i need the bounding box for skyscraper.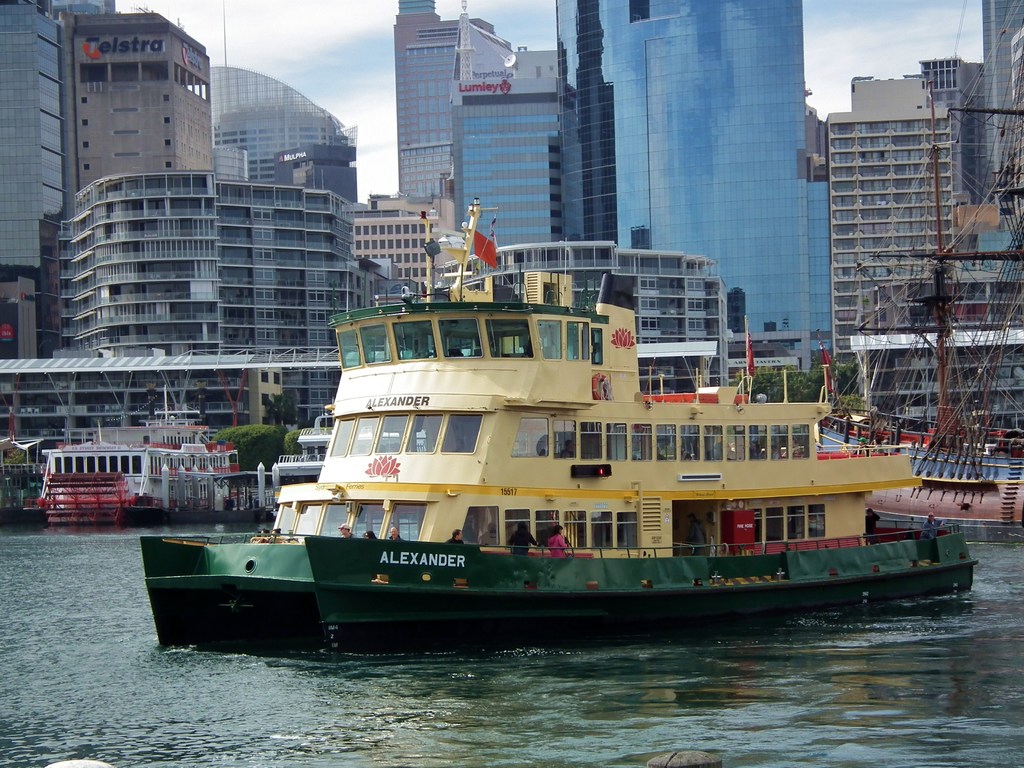
Here it is: (388,0,504,204).
